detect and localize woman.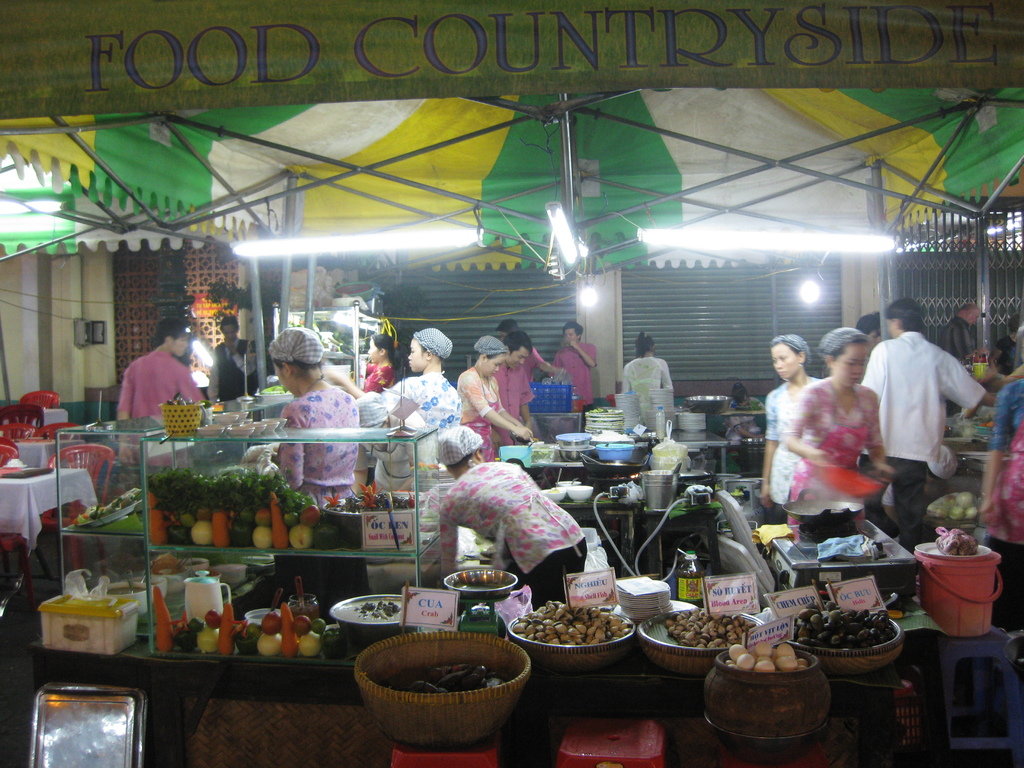
Localized at bbox(762, 340, 825, 522).
